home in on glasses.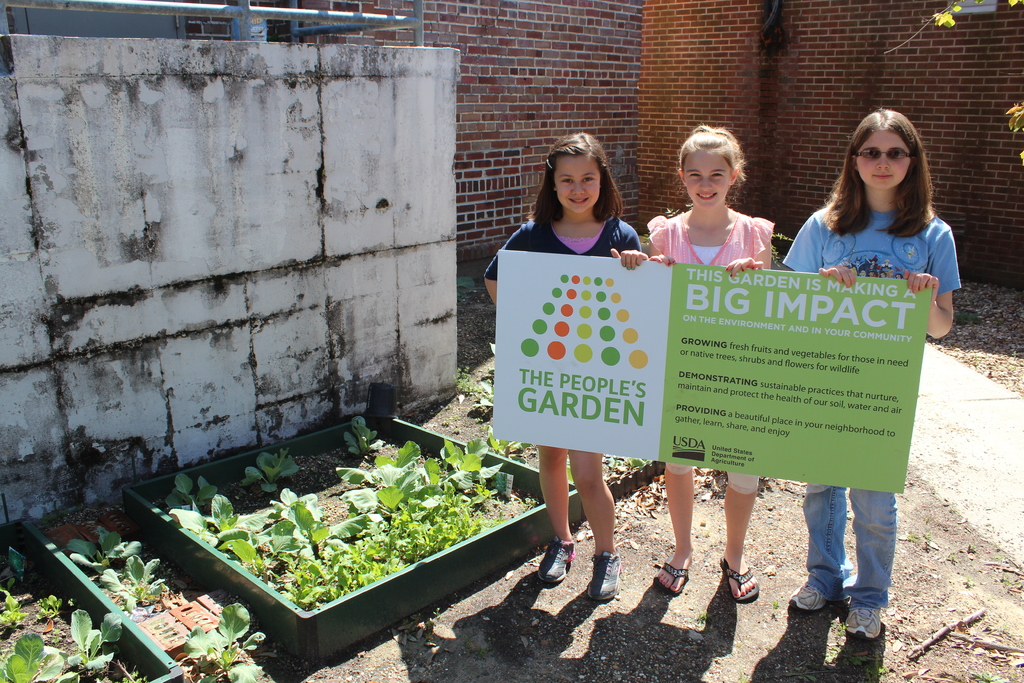
Homed in at 850:147:917:162.
